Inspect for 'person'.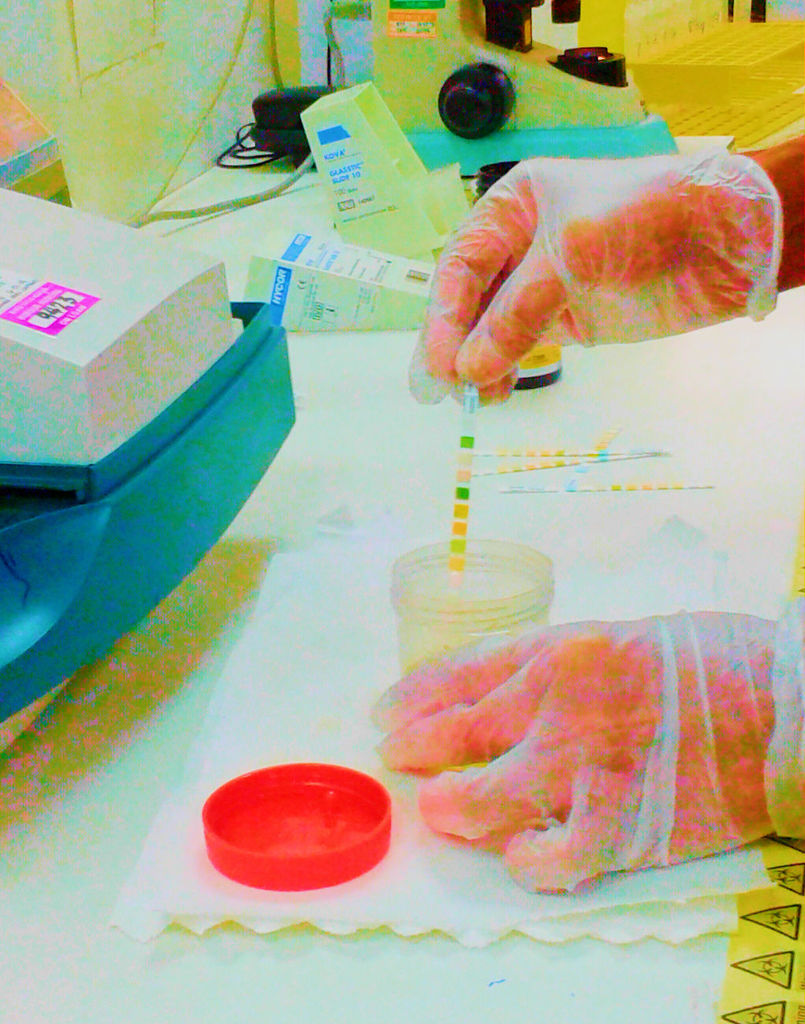
Inspection: box(362, 129, 804, 892).
